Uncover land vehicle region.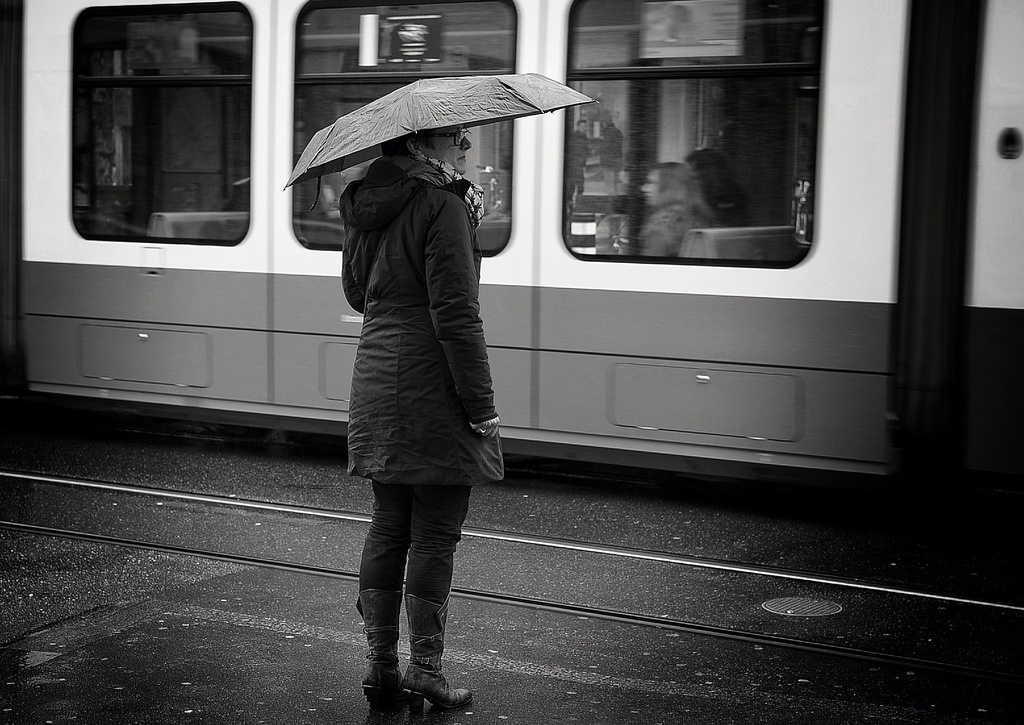
Uncovered: box=[73, 30, 969, 511].
